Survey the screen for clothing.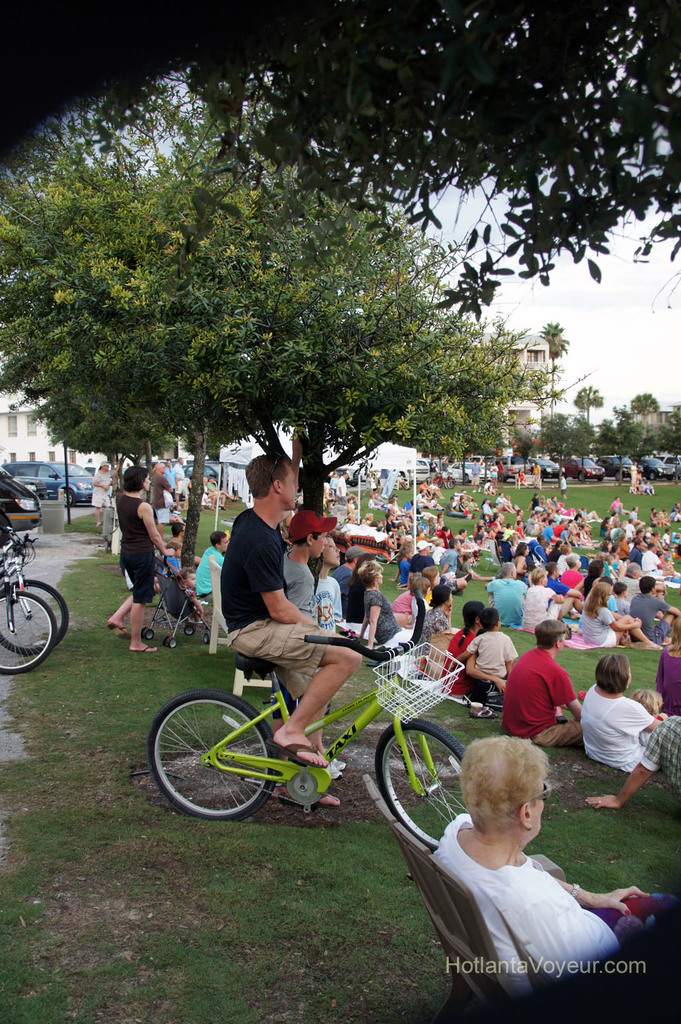
Survey found: Rect(494, 499, 506, 504).
